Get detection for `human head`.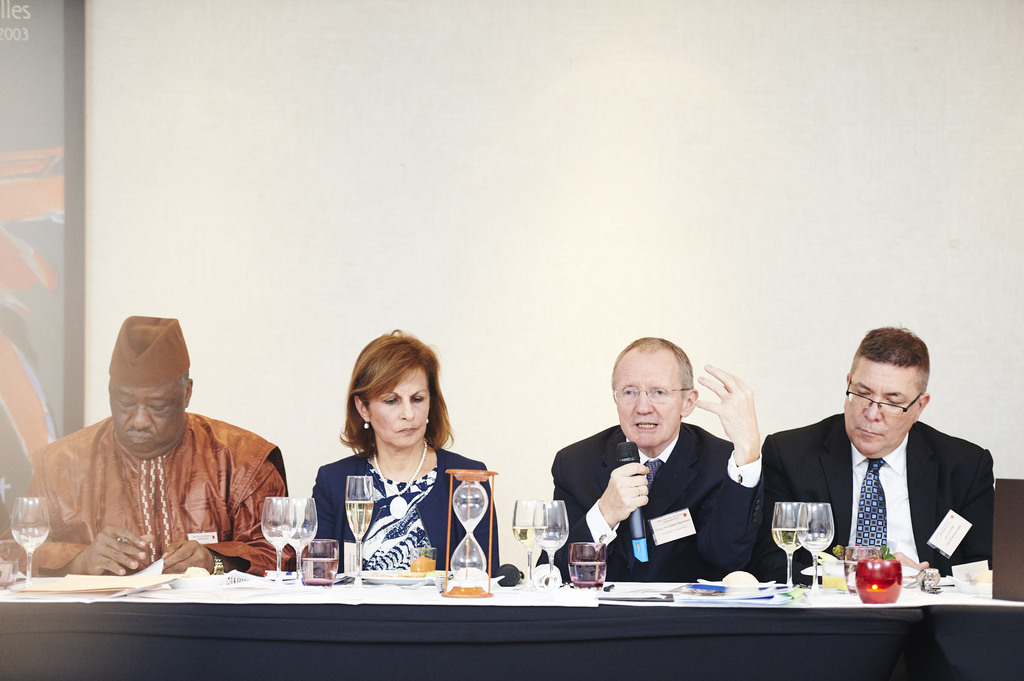
Detection: <box>846,336,948,460</box>.
